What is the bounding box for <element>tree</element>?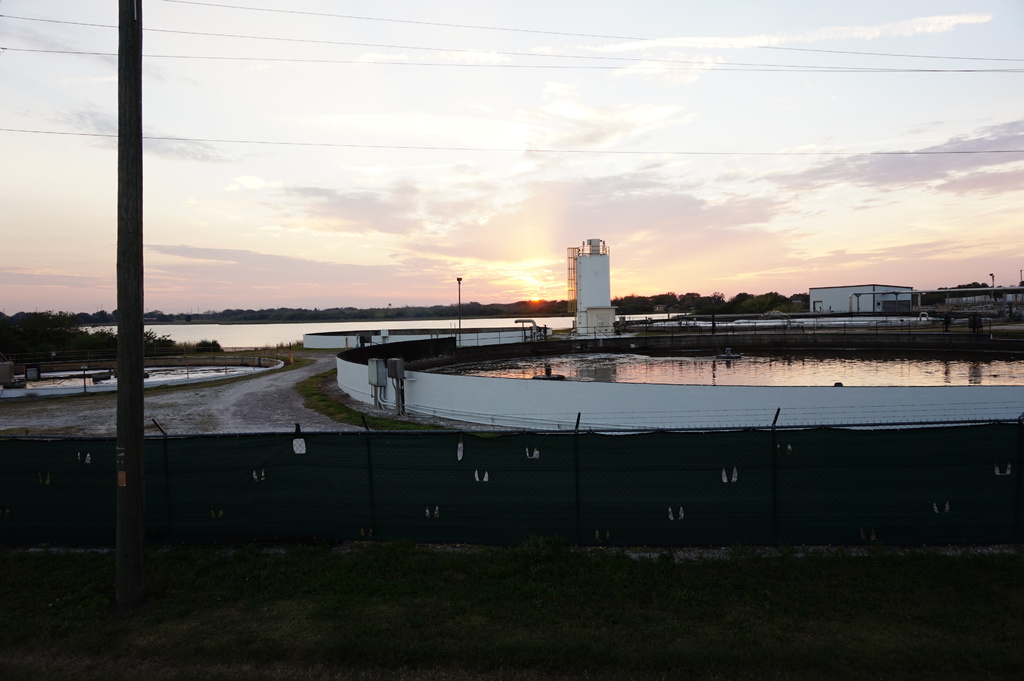
bbox=[173, 314, 193, 320].
